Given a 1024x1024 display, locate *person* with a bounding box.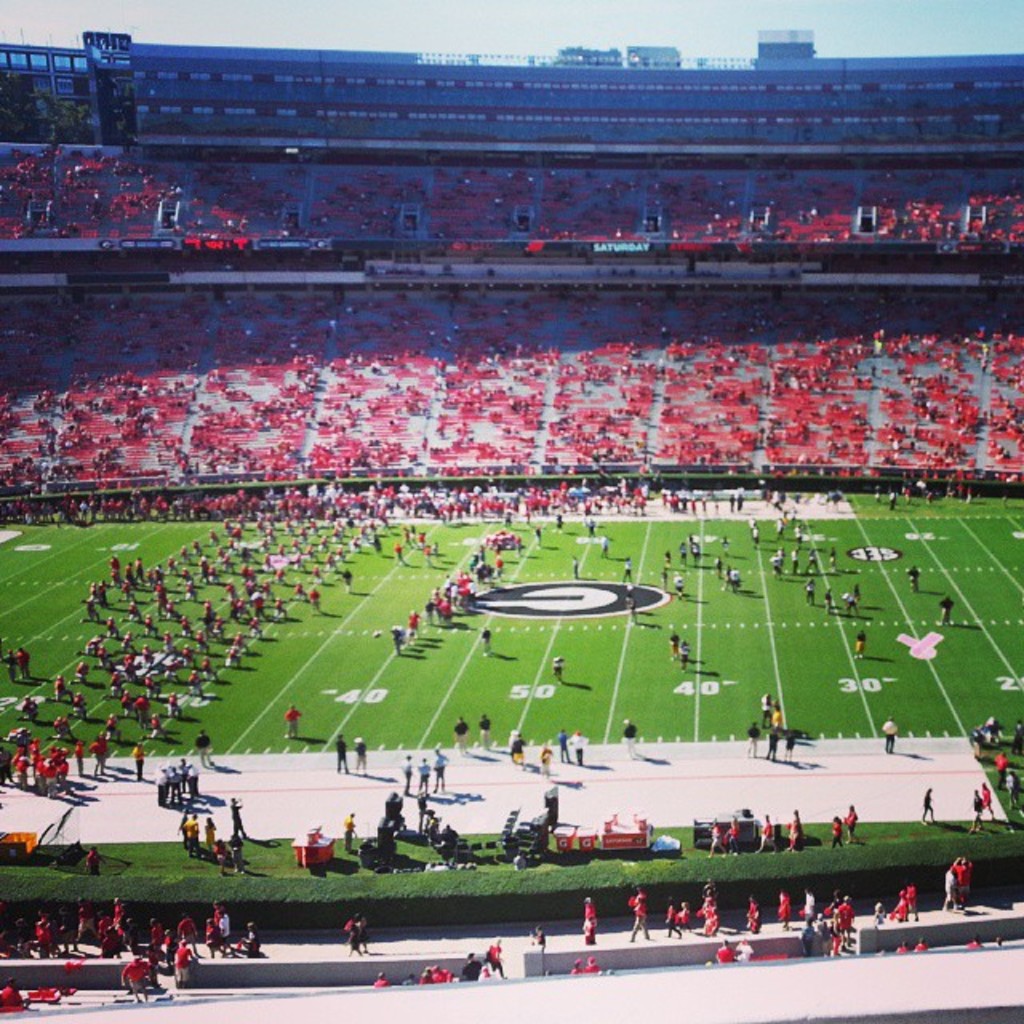
Located: (482, 934, 507, 982).
